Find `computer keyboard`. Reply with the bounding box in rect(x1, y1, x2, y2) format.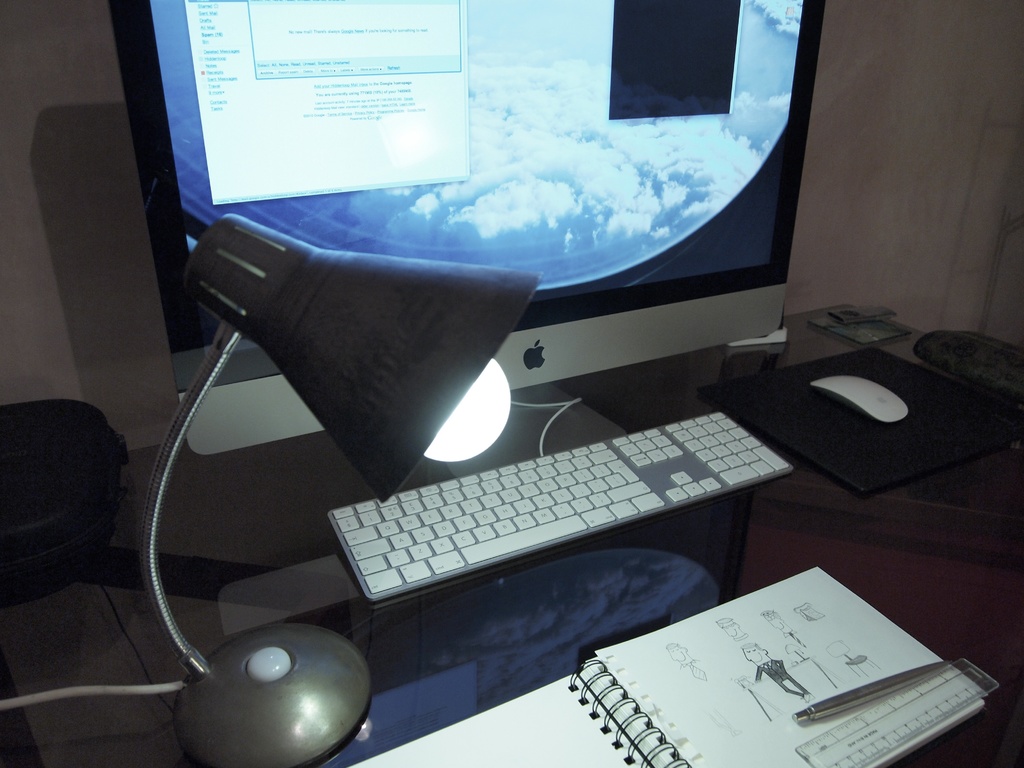
rect(324, 393, 797, 604).
